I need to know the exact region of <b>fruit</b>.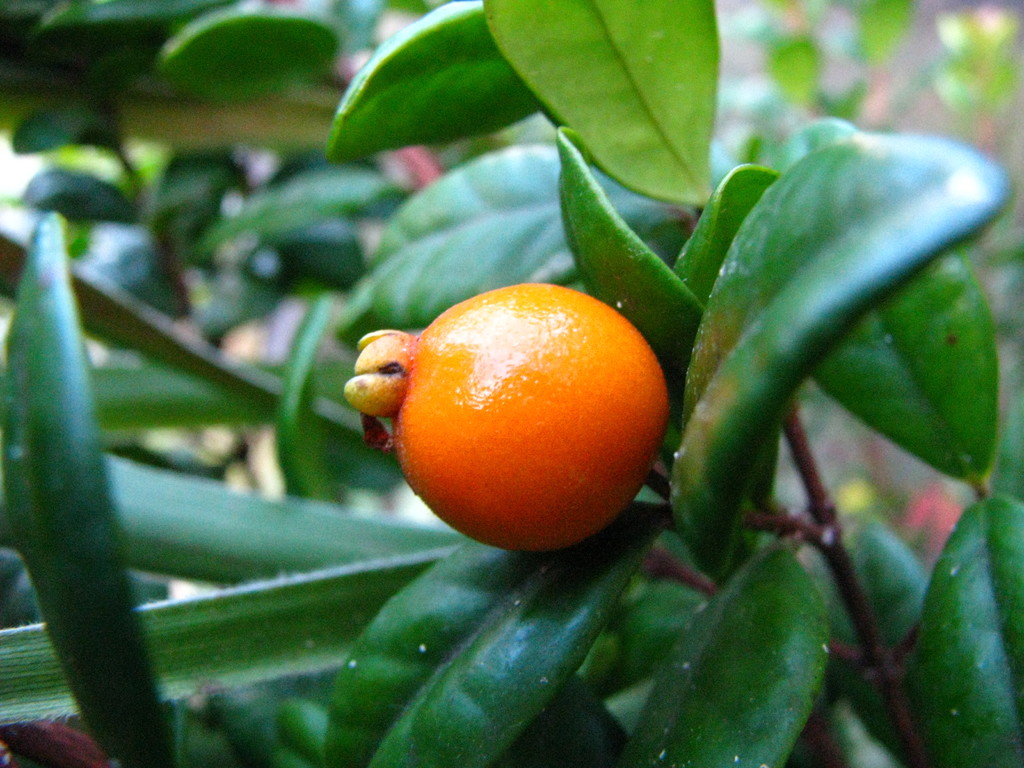
Region: crop(376, 290, 680, 544).
